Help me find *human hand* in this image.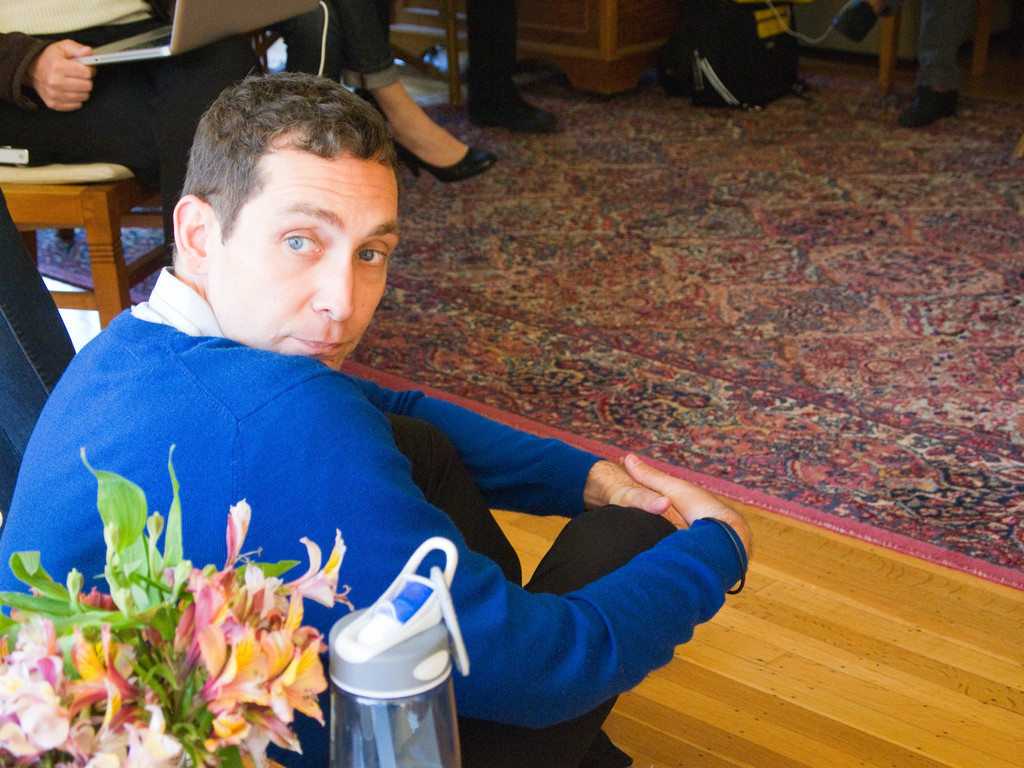
Found it: detection(22, 36, 97, 116).
